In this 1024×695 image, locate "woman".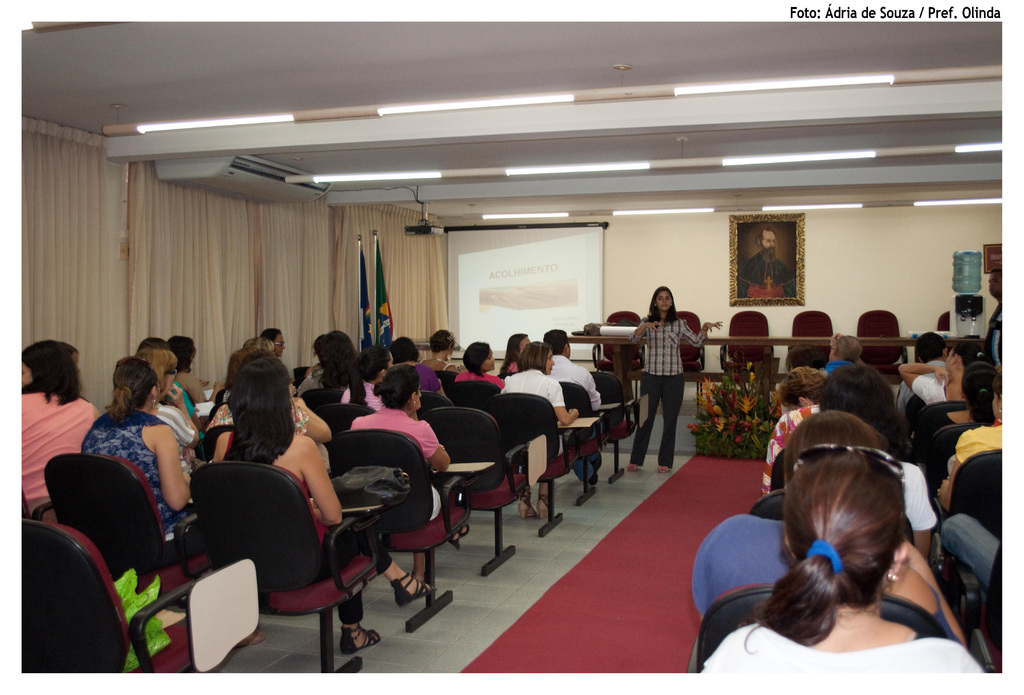
Bounding box: <box>824,334,862,370</box>.
